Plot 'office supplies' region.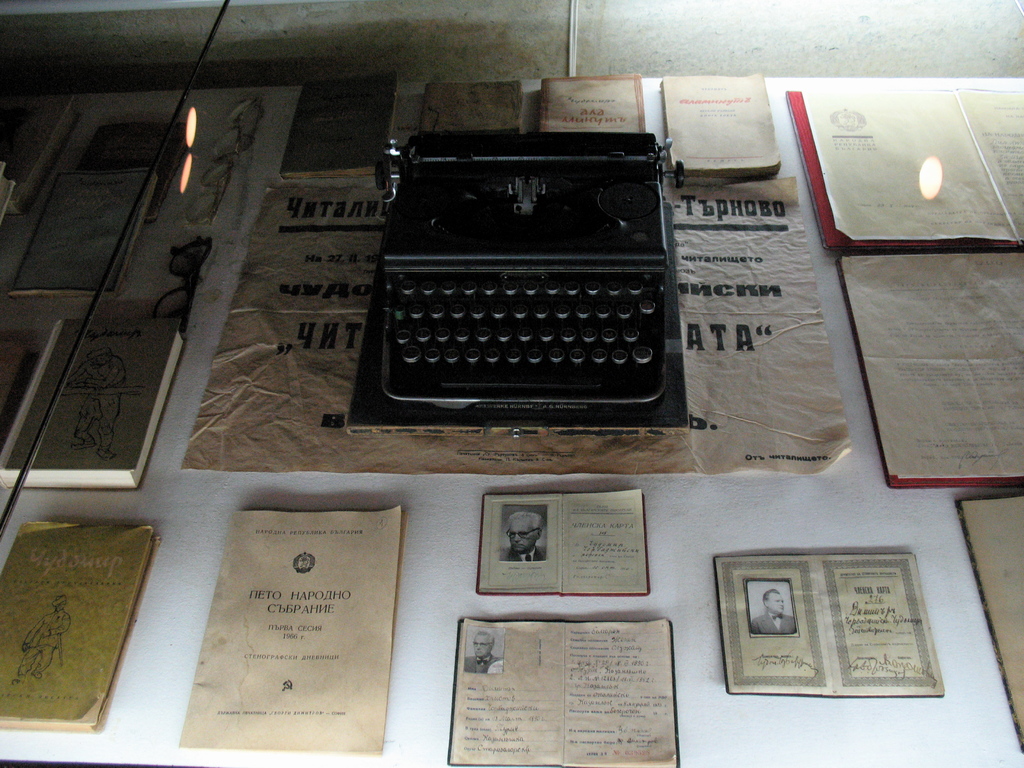
Plotted at [x1=352, y1=83, x2=707, y2=463].
